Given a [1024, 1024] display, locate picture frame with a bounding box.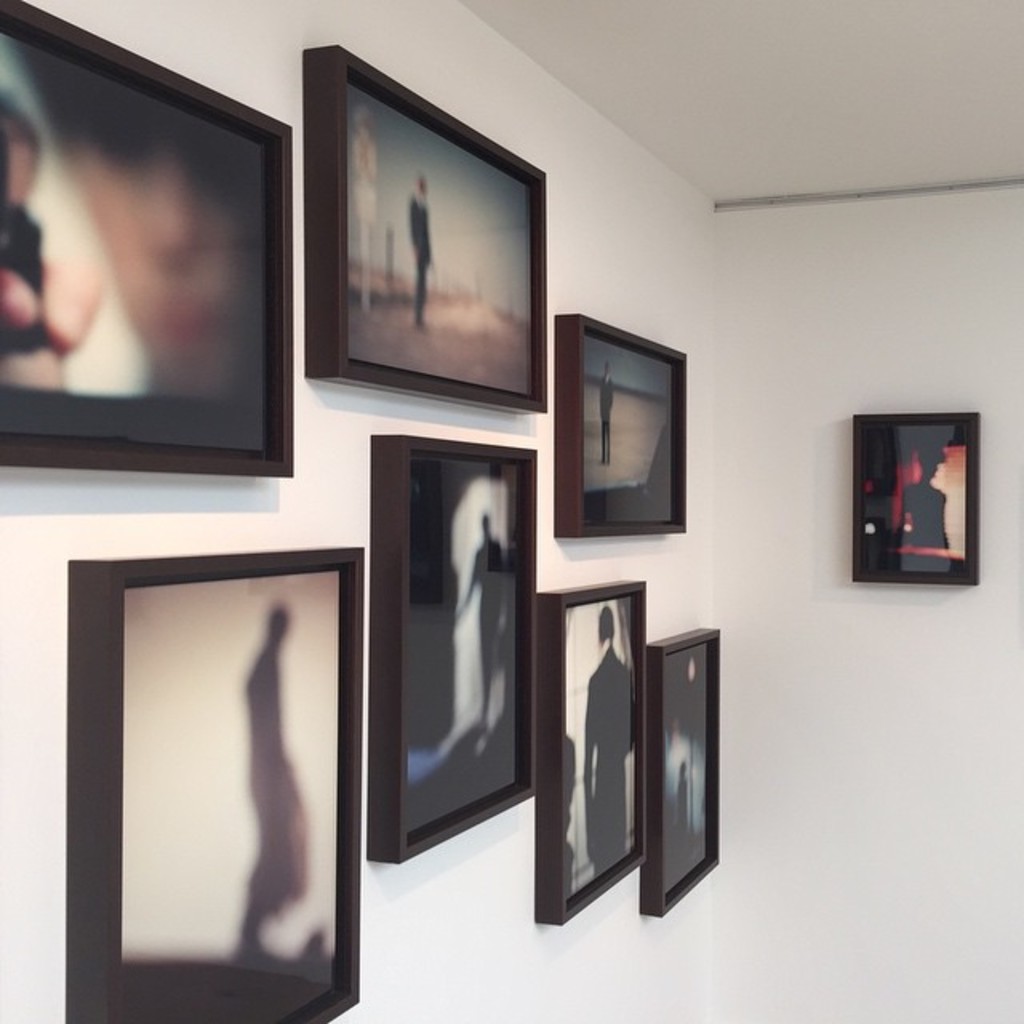
Located: [558, 312, 686, 534].
